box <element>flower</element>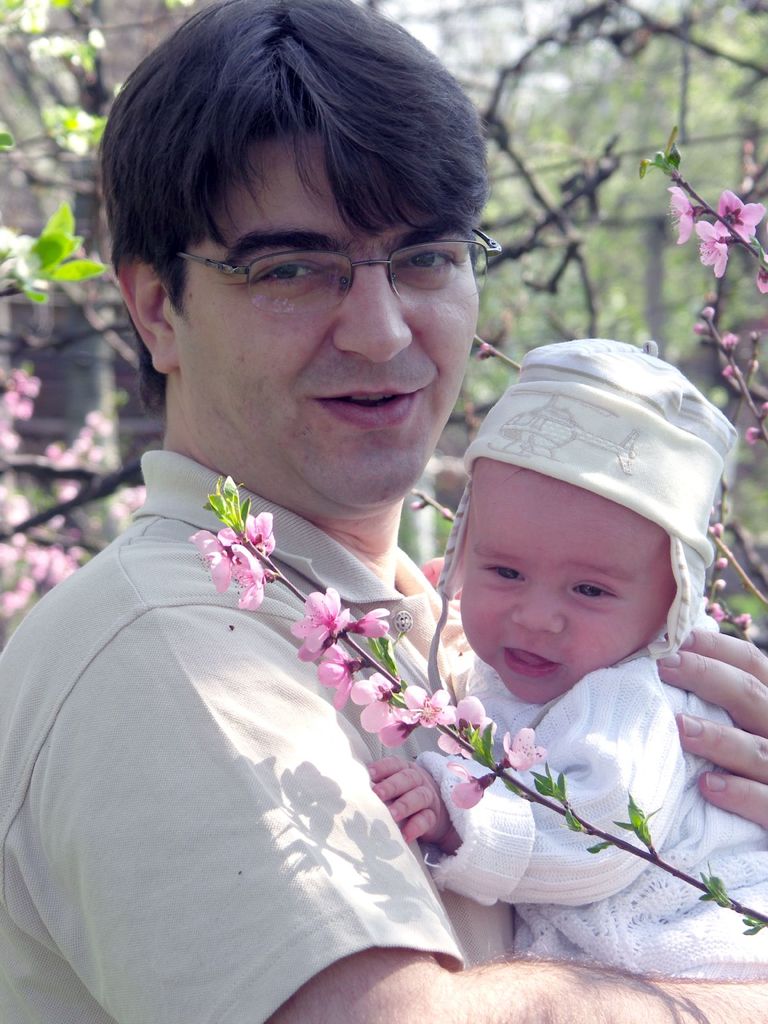
[x1=440, y1=685, x2=487, y2=755]
